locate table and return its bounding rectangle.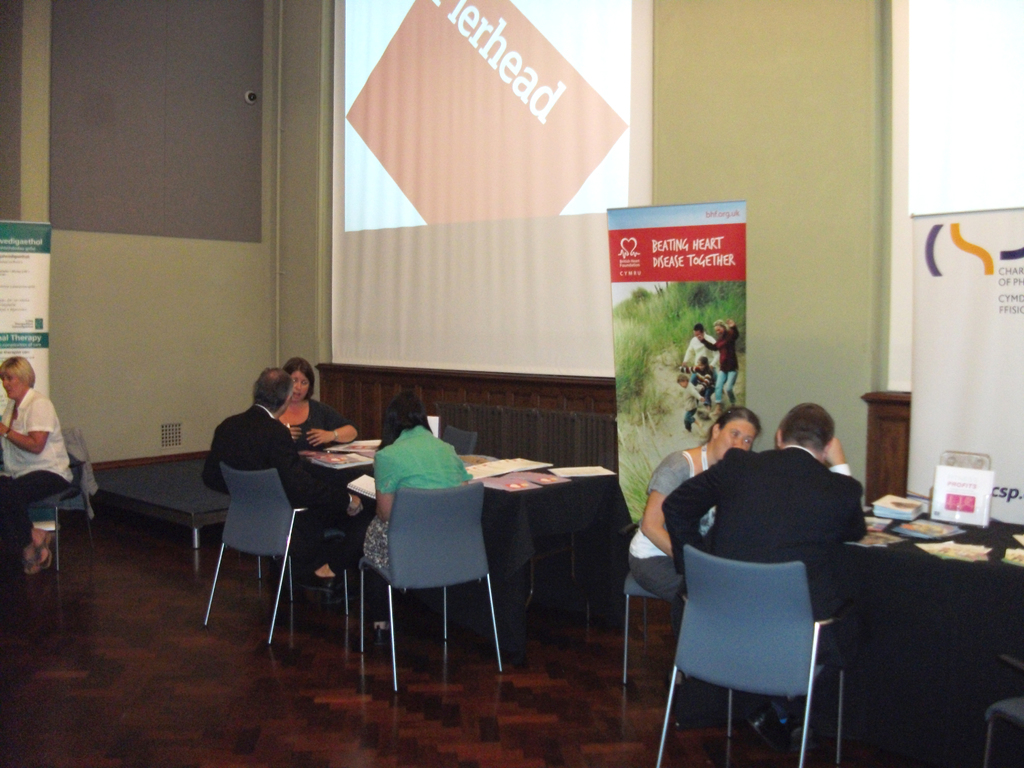
<region>293, 437, 614, 654</region>.
